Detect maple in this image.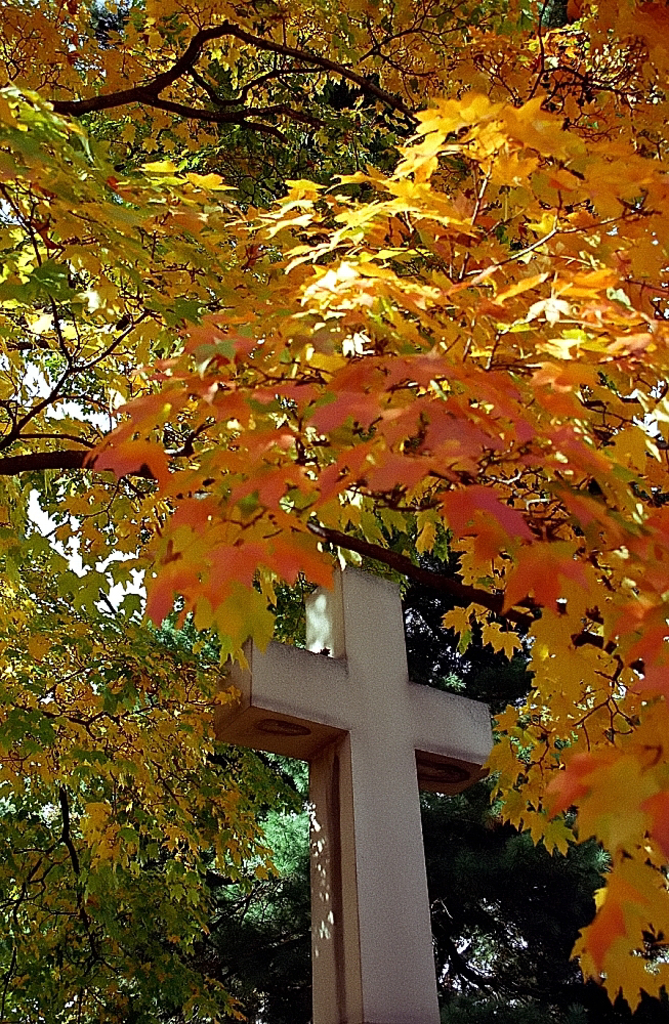
Detection: 0, 0, 395, 338.
